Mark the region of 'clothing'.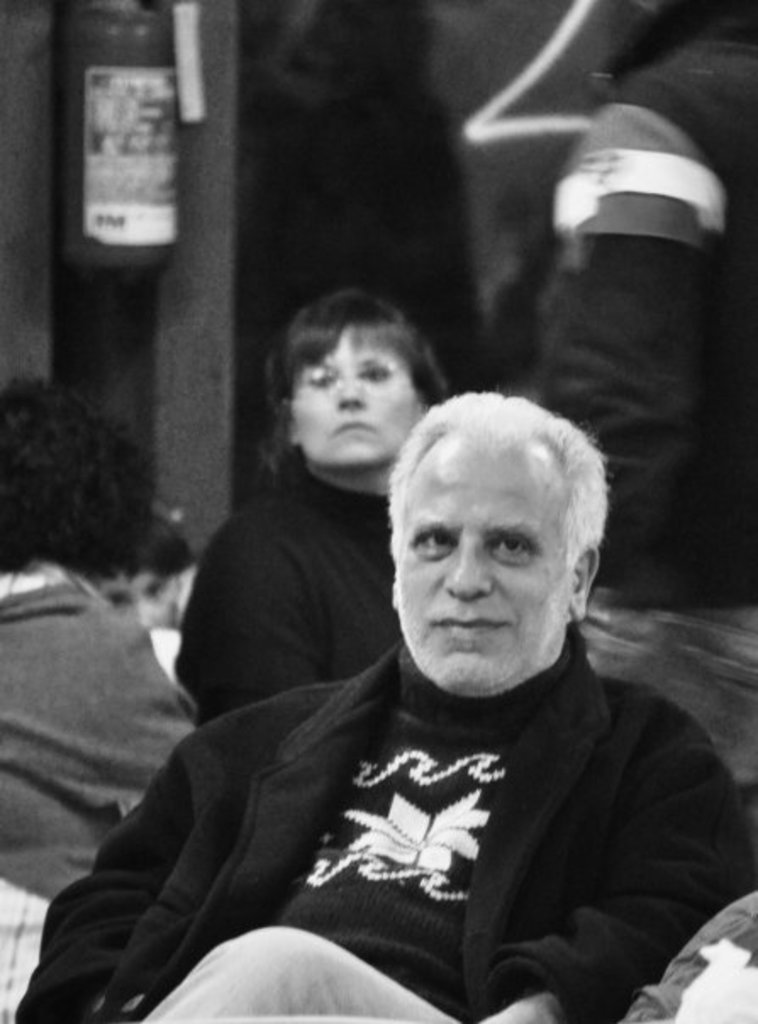
Region: [x1=109, y1=587, x2=729, y2=1023].
